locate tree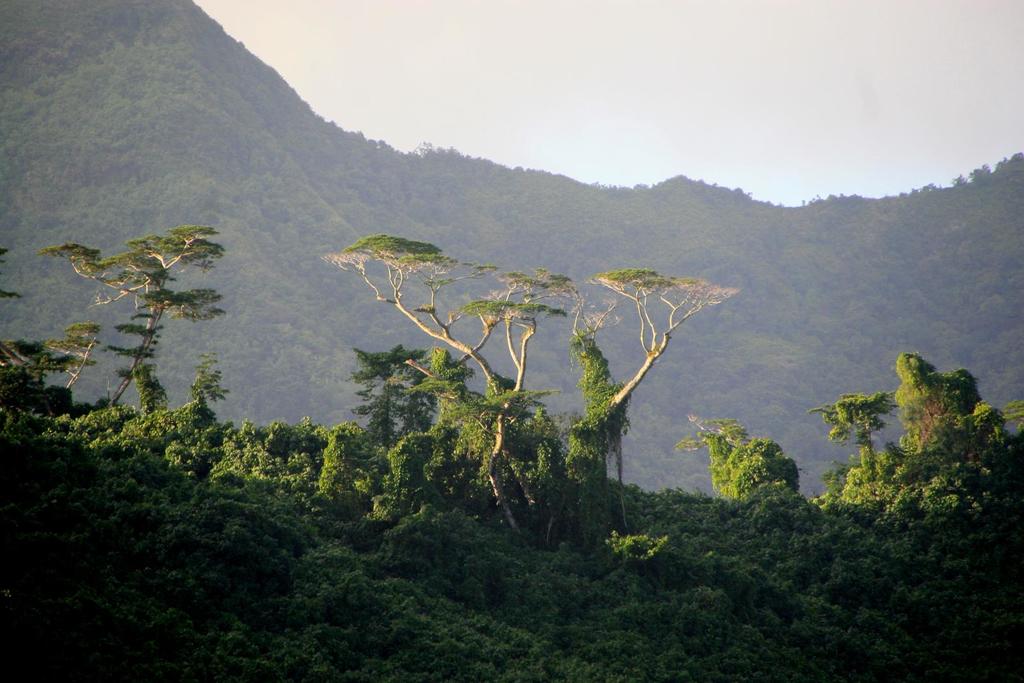
43, 220, 232, 419
